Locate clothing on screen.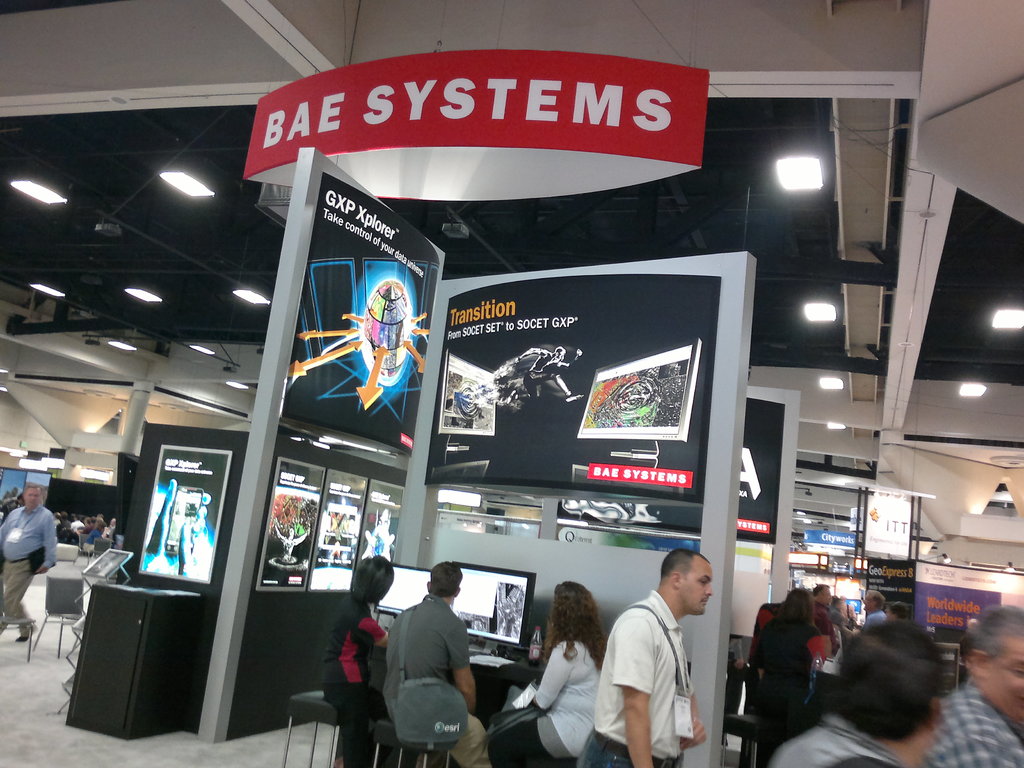
On screen at crop(321, 599, 391, 767).
